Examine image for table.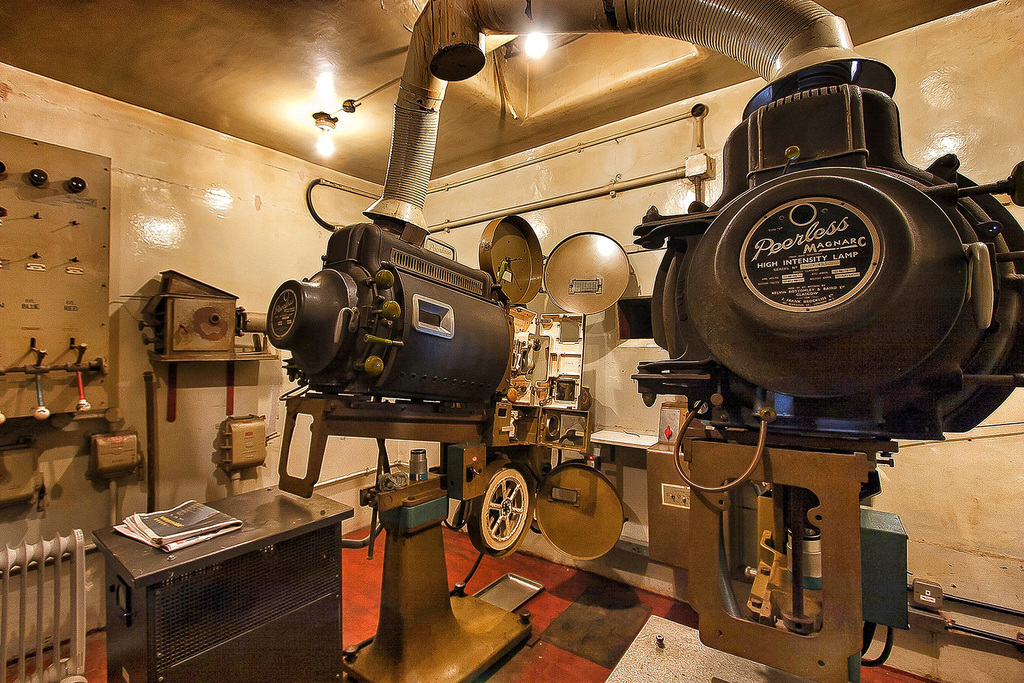
Examination result: {"x1": 90, "y1": 485, "x2": 353, "y2": 682}.
